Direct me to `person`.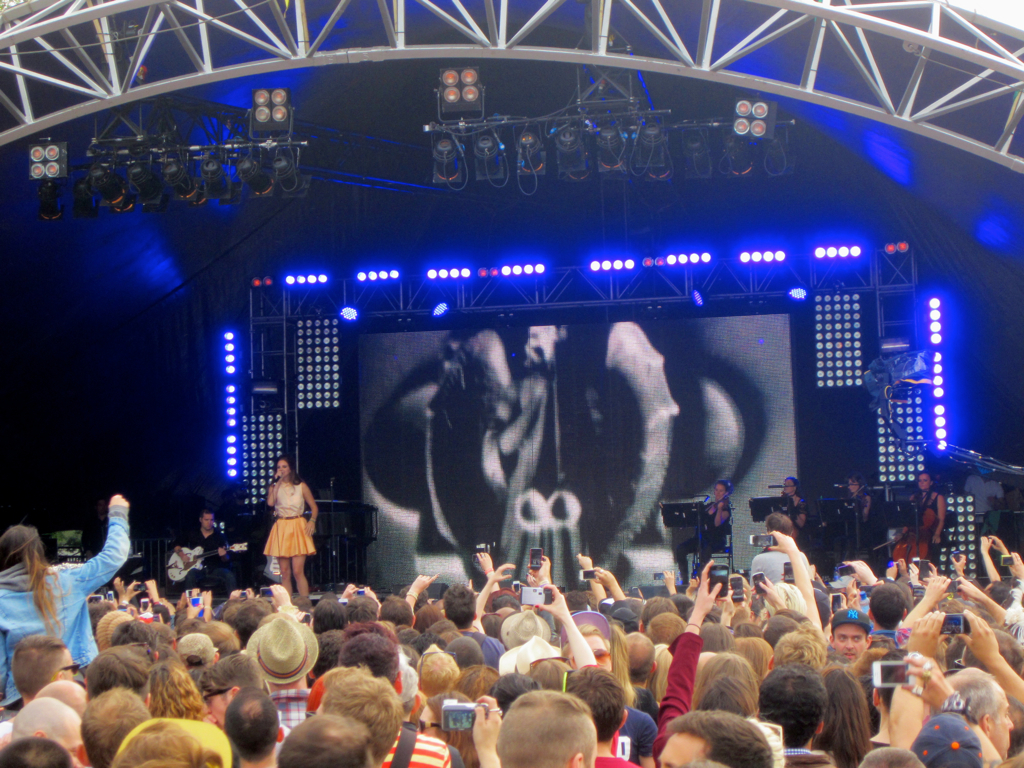
Direction: x1=848, y1=474, x2=879, y2=539.
